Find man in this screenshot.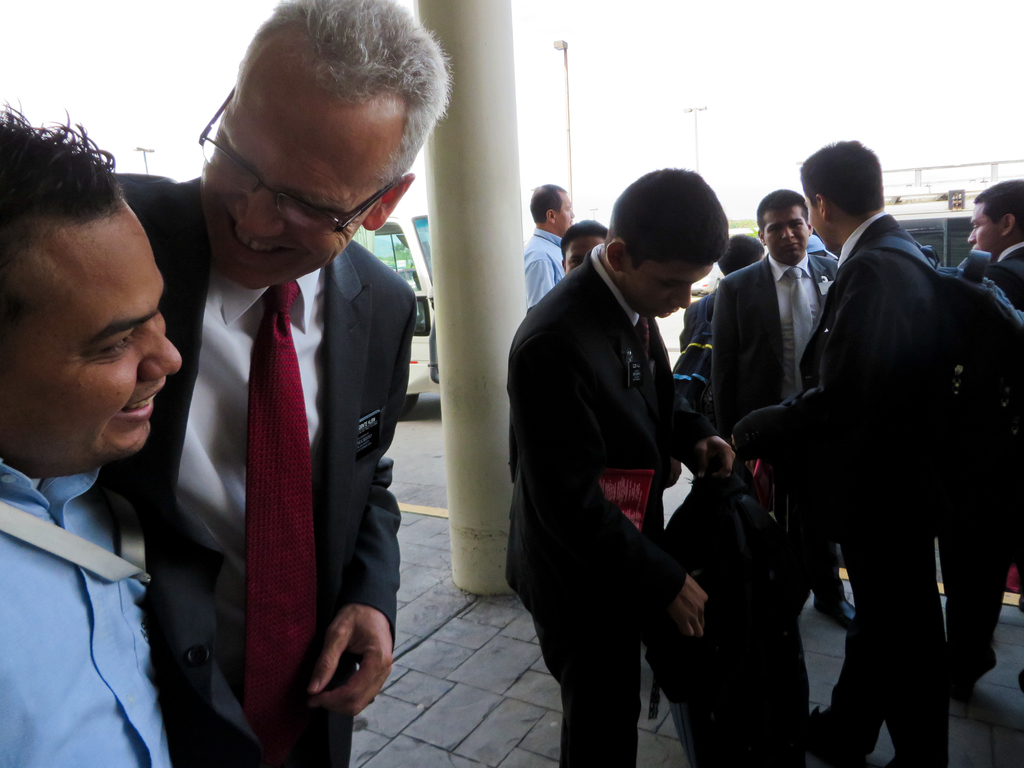
The bounding box for man is left=963, top=179, right=1023, bottom=691.
